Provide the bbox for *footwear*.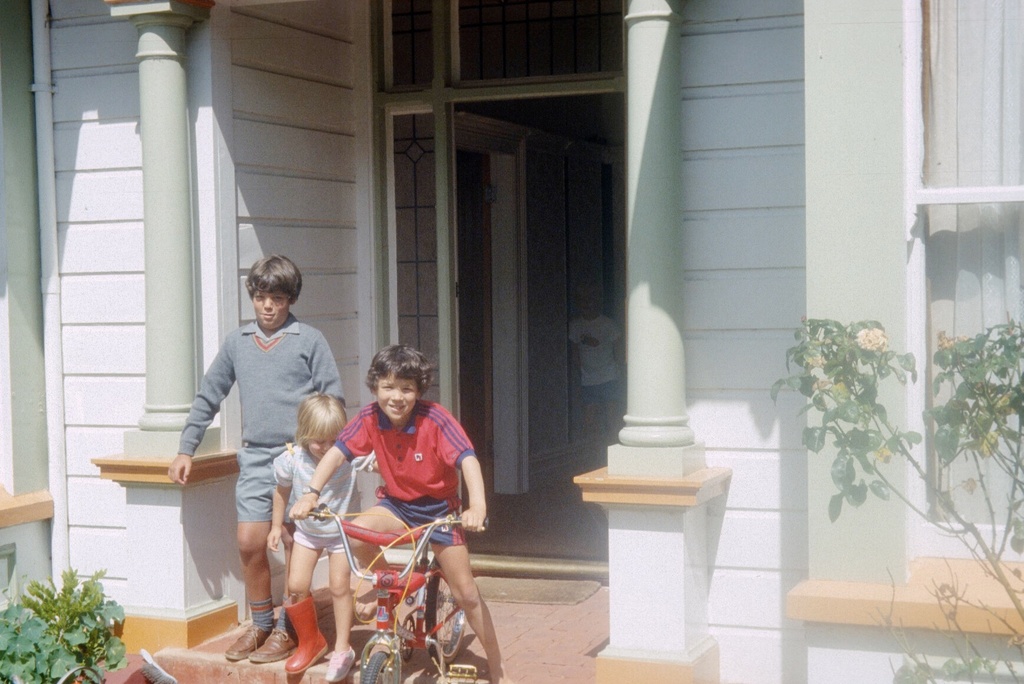
285, 598, 328, 680.
